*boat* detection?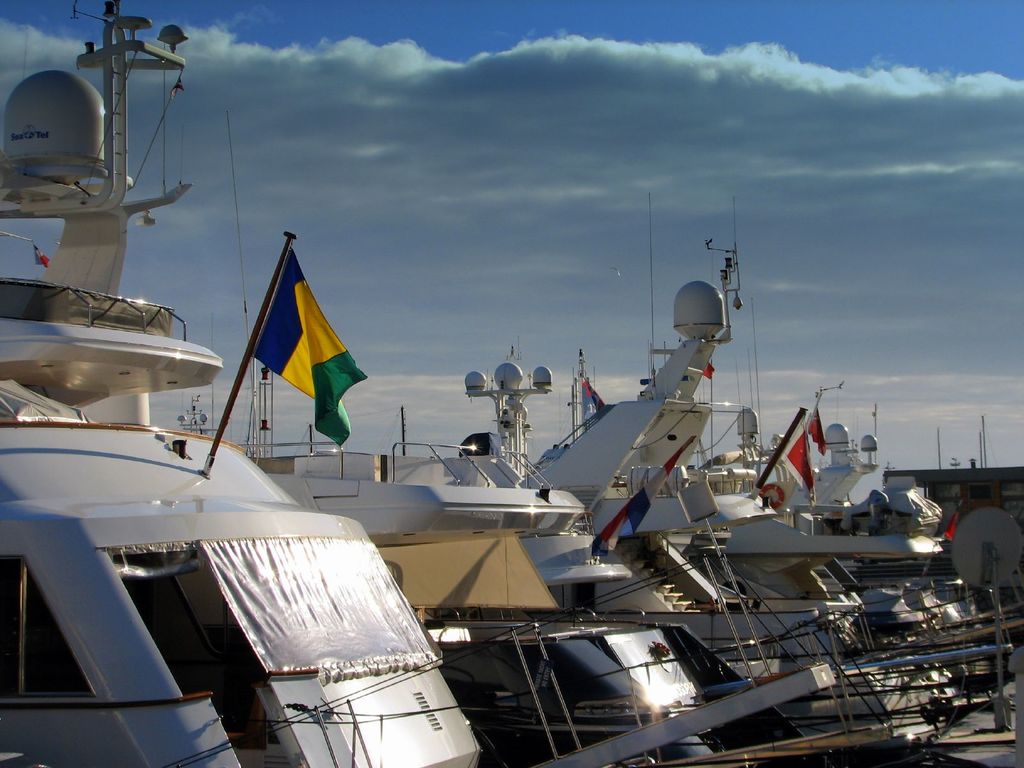
(460, 187, 943, 719)
